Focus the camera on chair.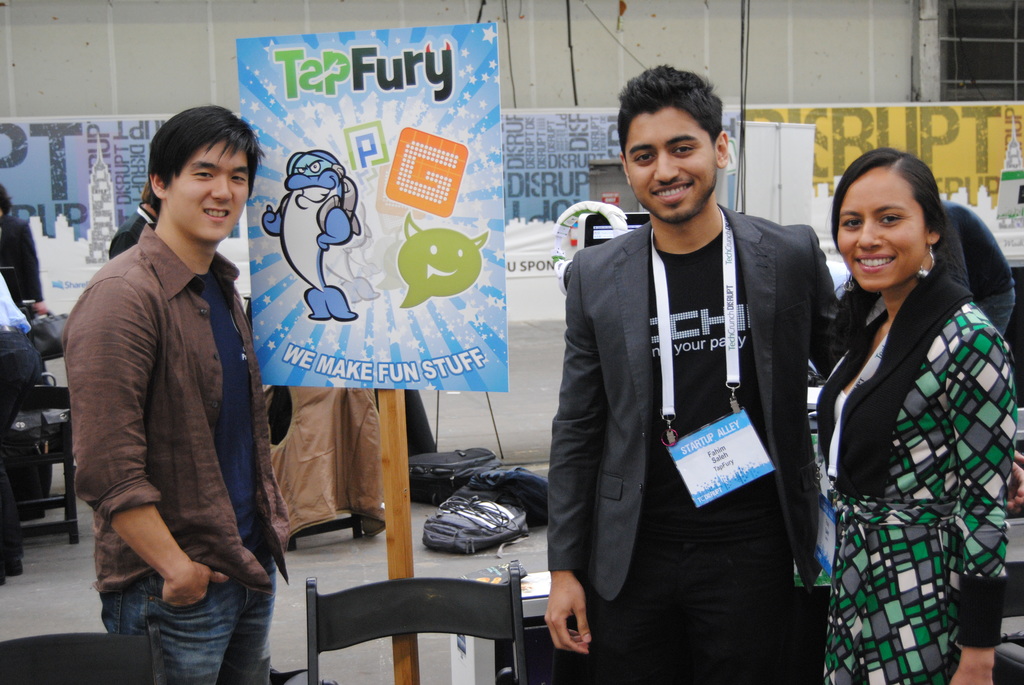
Focus region: locate(276, 545, 527, 684).
